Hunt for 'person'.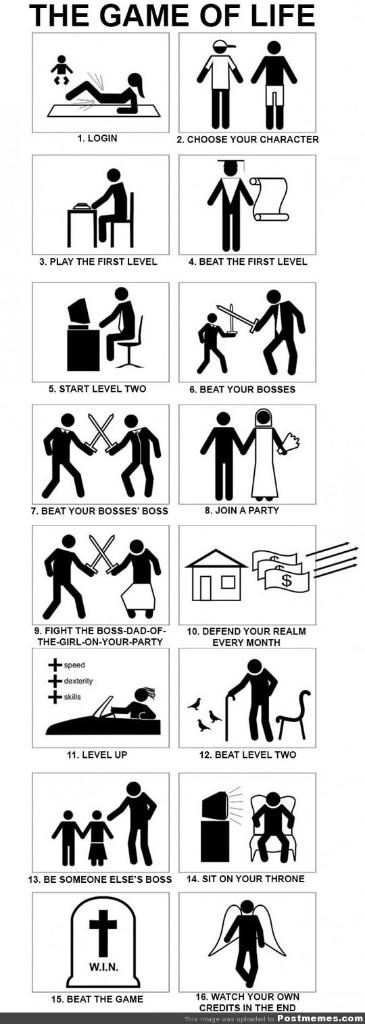
Hunted down at bbox=(41, 415, 93, 498).
